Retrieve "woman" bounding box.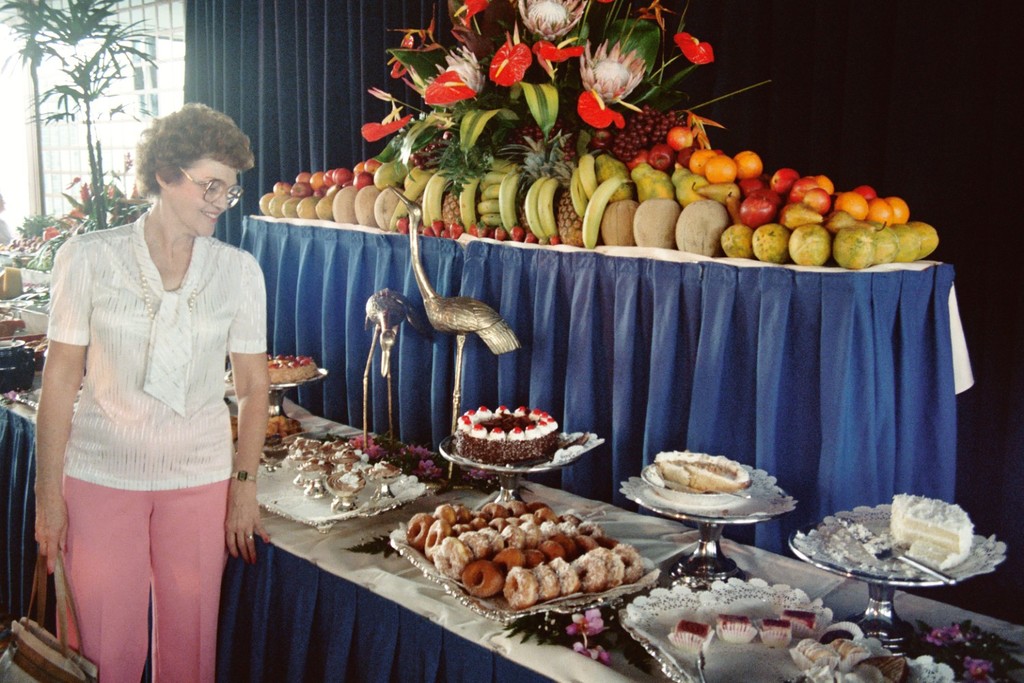
Bounding box: box=[31, 102, 277, 676].
